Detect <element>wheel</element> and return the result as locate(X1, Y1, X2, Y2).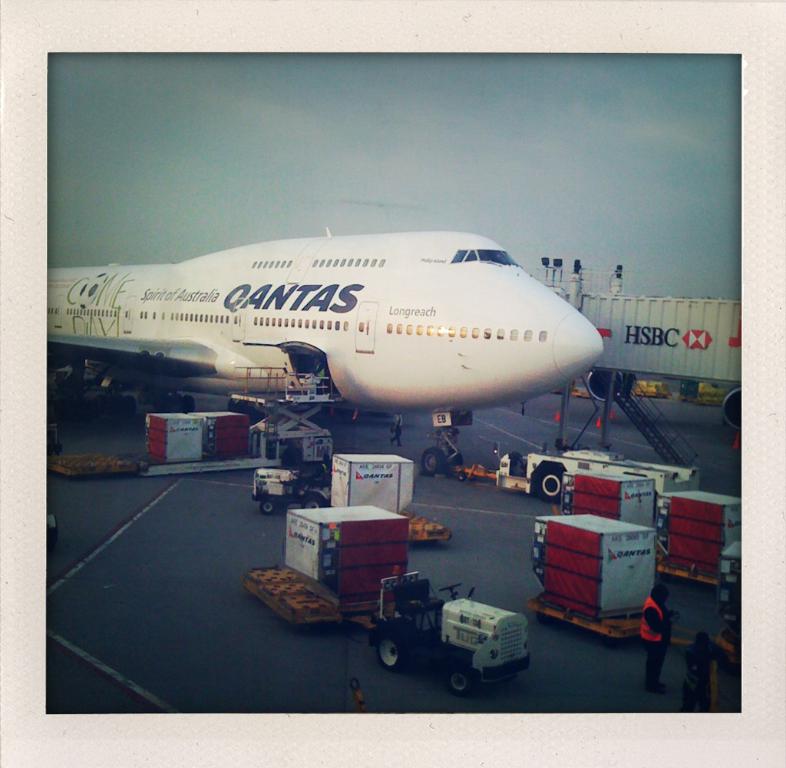
locate(259, 498, 276, 515).
